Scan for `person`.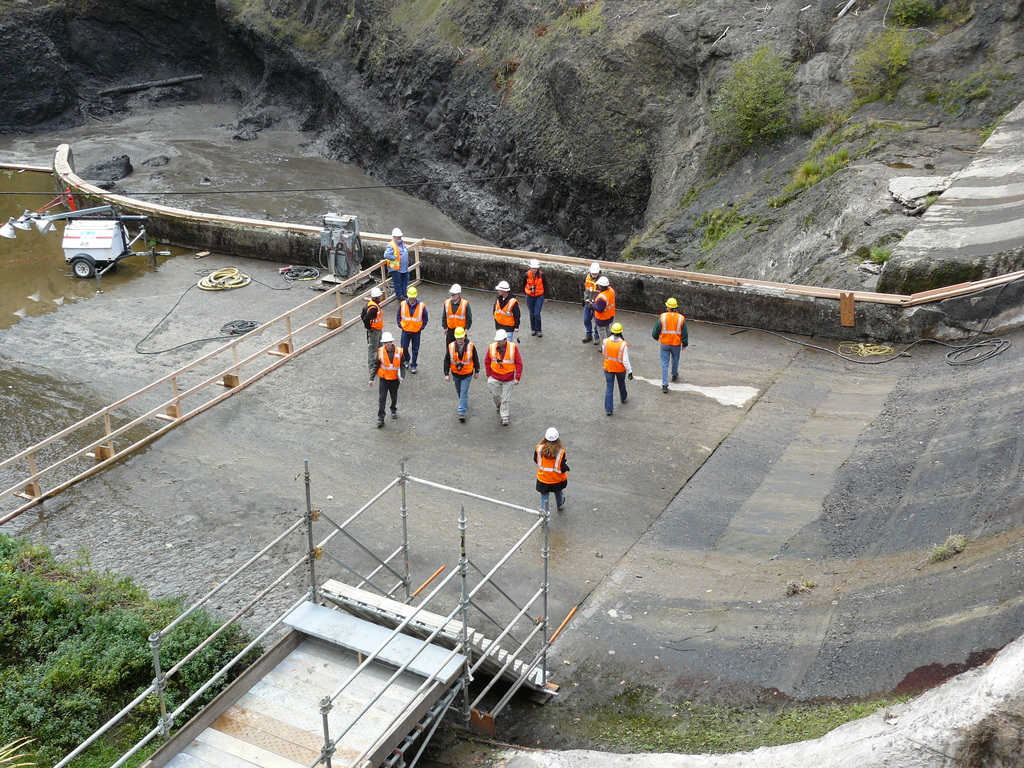
Scan result: bbox=(517, 256, 553, 340).
